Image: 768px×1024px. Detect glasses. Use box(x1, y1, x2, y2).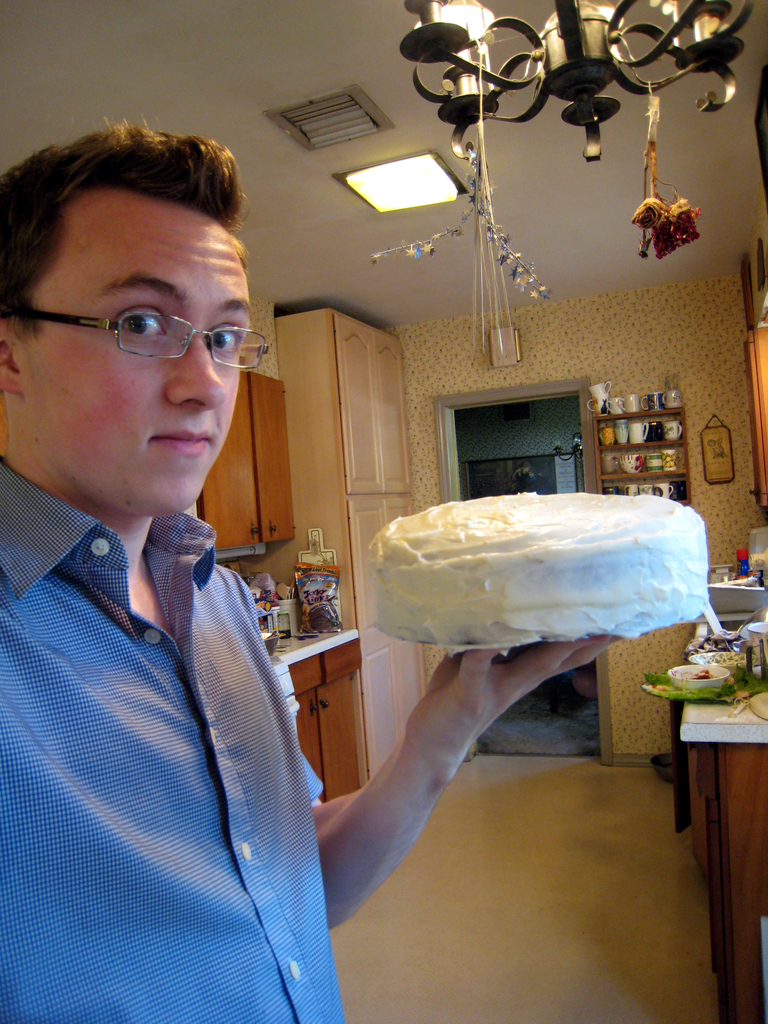
box(0, 302, 284, 377).
